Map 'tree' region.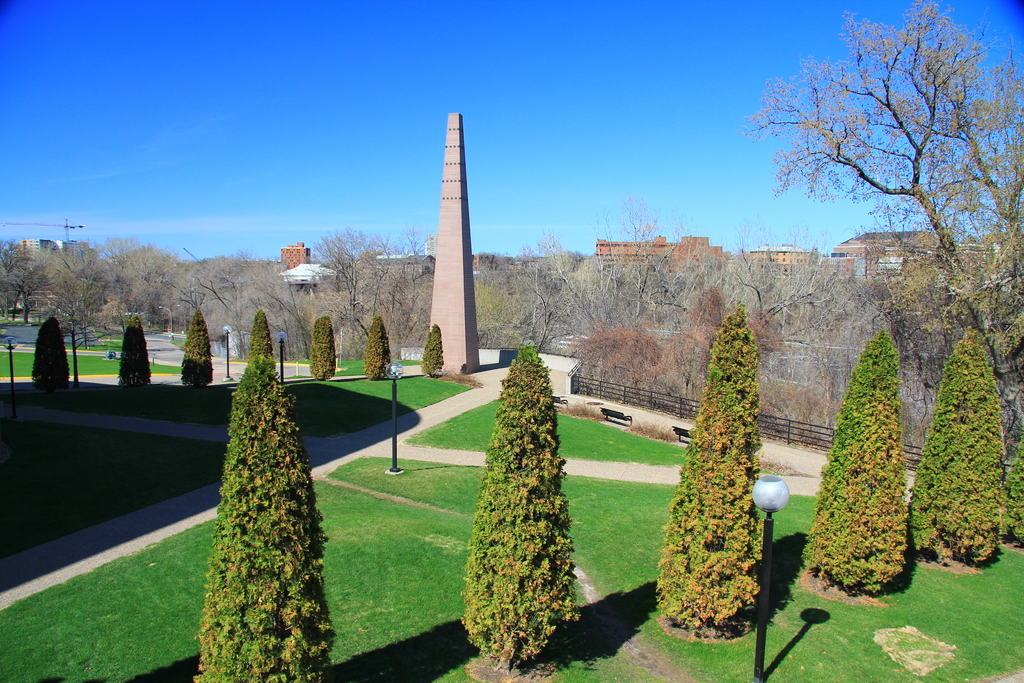
Mapped to (817,339,904,594).
